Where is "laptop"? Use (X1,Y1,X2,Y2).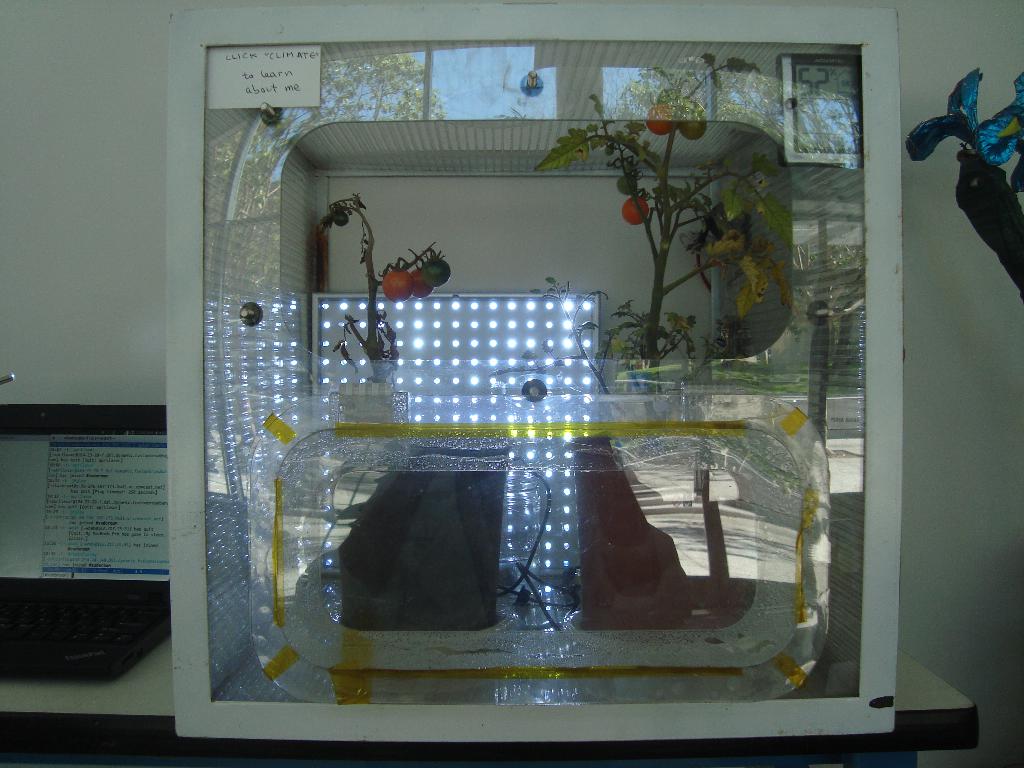
(0,423,168,720).
